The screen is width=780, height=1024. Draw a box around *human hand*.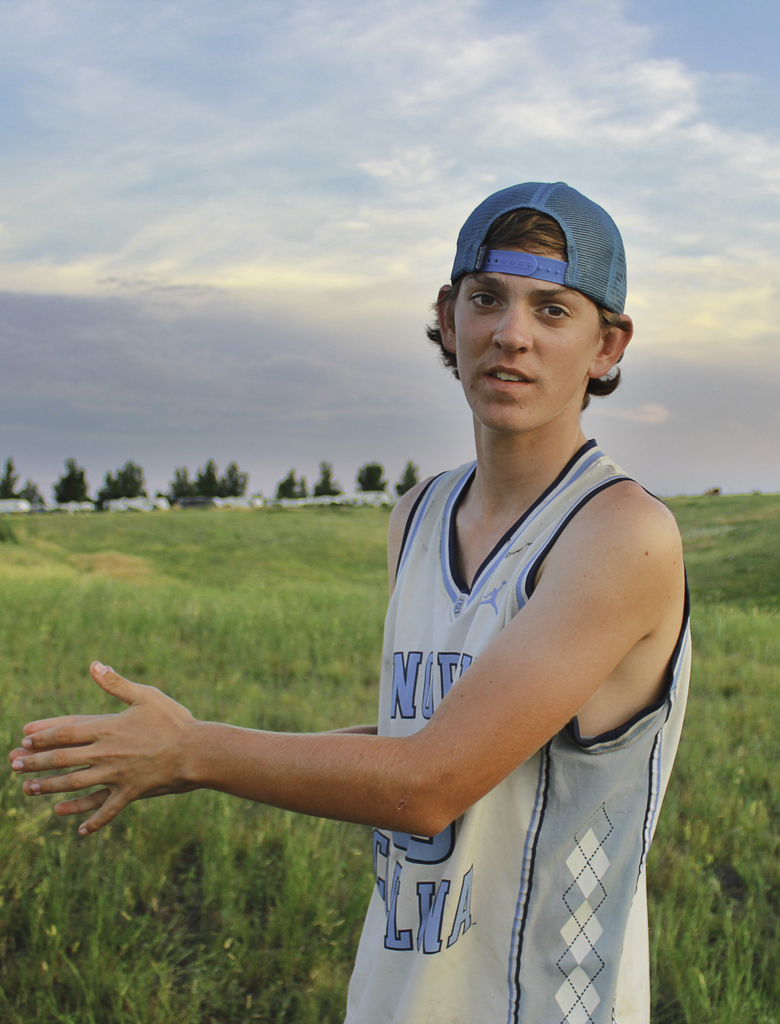
[3, 660, 209, 822].
